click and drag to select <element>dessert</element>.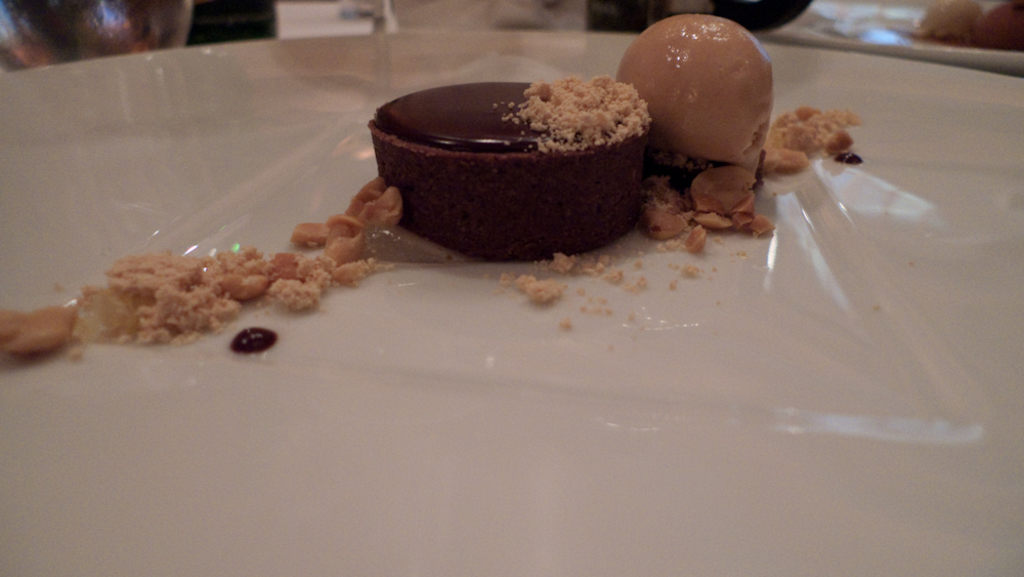
Selection: l=0, t=13, r=860, b=356.
